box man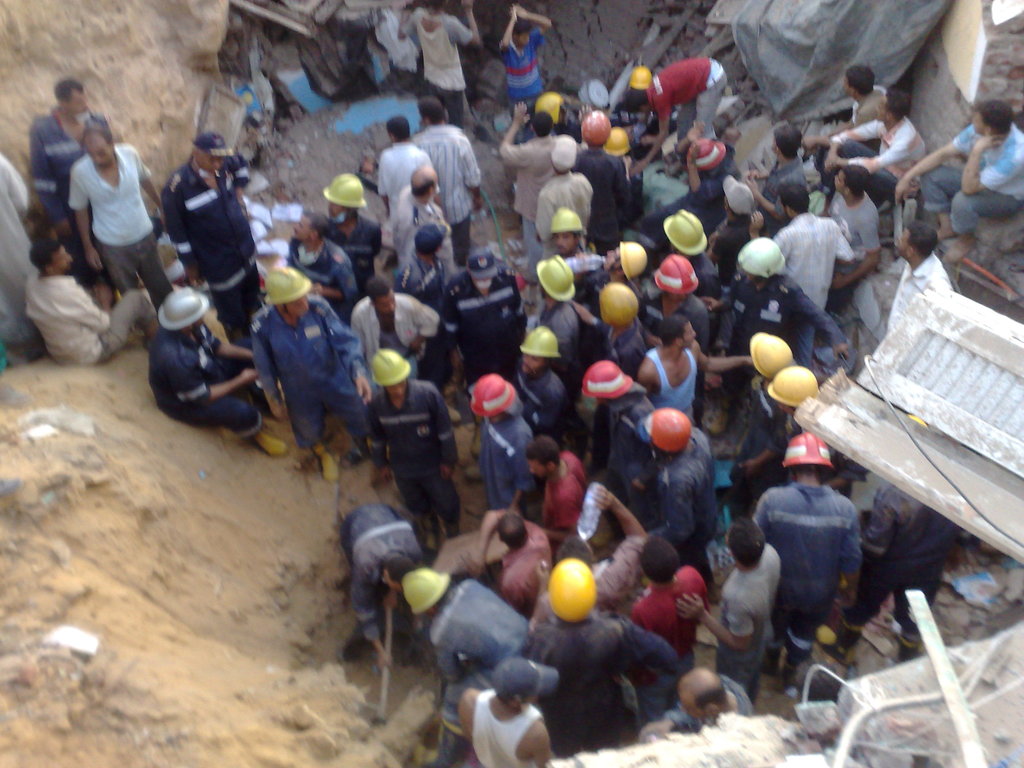
rect(23, 236, 159, 368)
